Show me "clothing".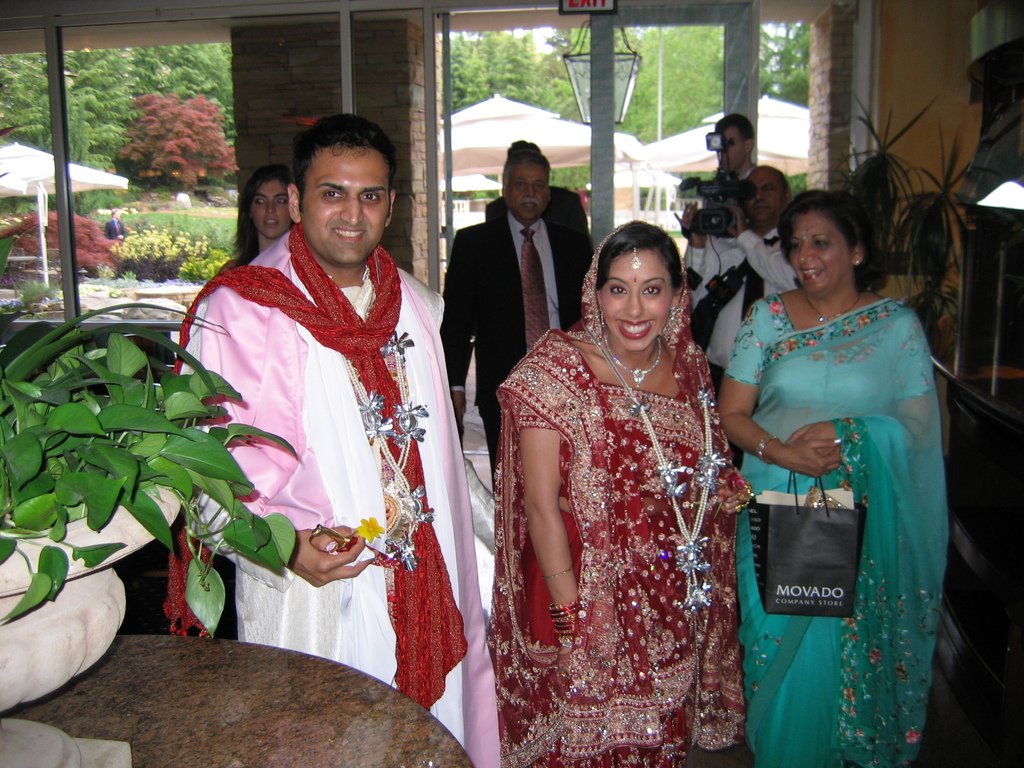
"clothing" is here: 442,216,577,471.
